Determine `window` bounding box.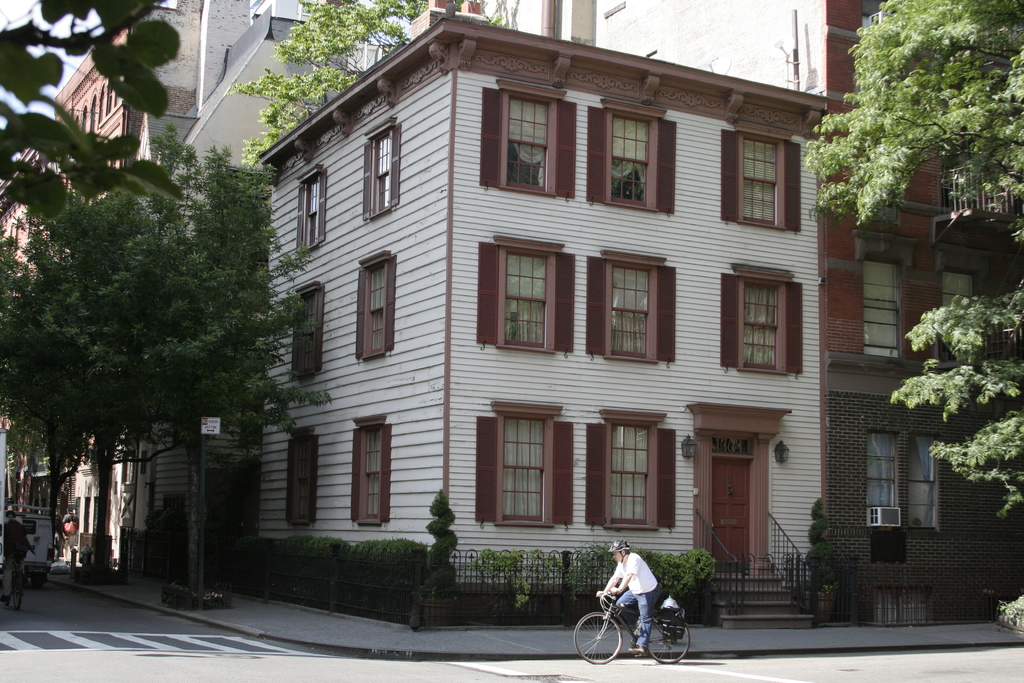
Determined: (x1=284, y1=428, x2=310, y2=527).
